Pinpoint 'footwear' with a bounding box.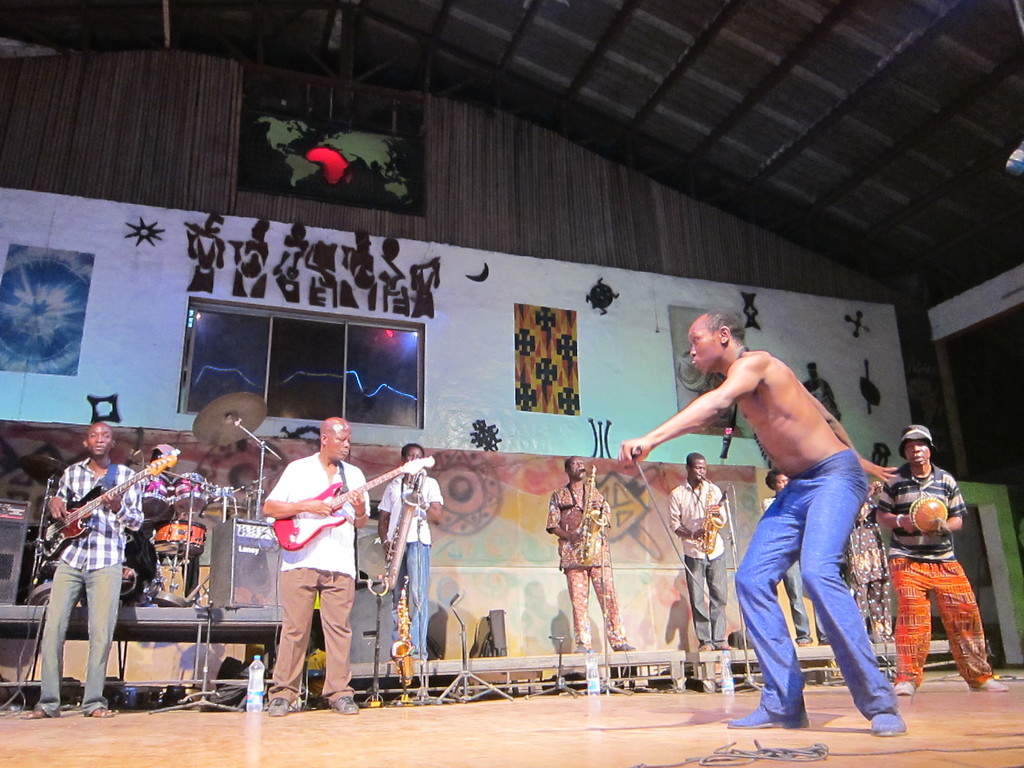
BBox(890, 680, 916, 693).
